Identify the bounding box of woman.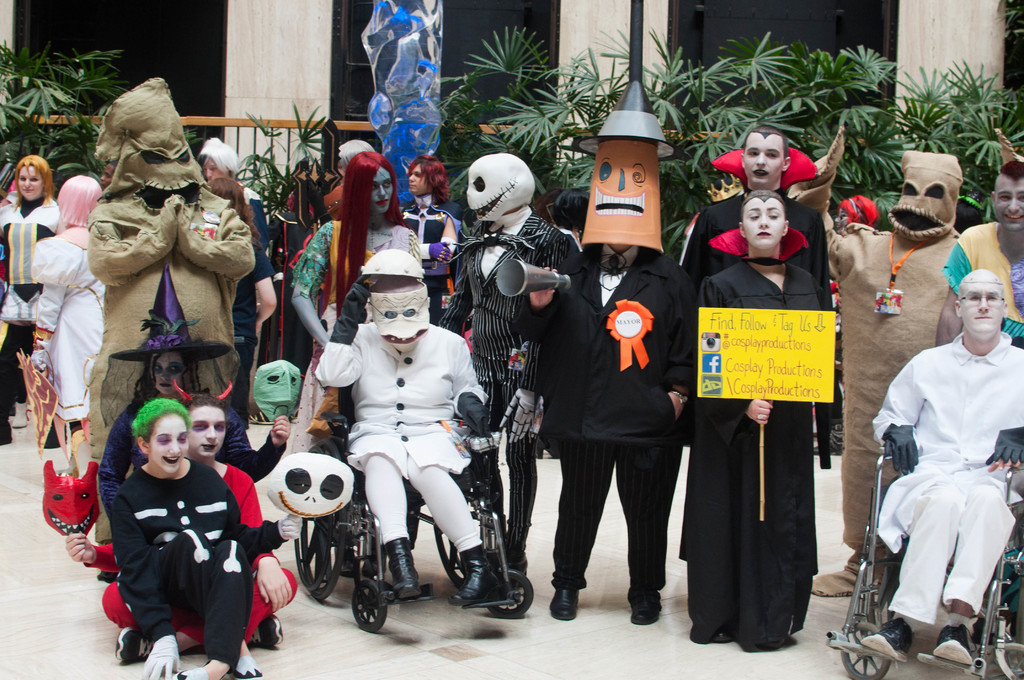
401:156:460:320.
